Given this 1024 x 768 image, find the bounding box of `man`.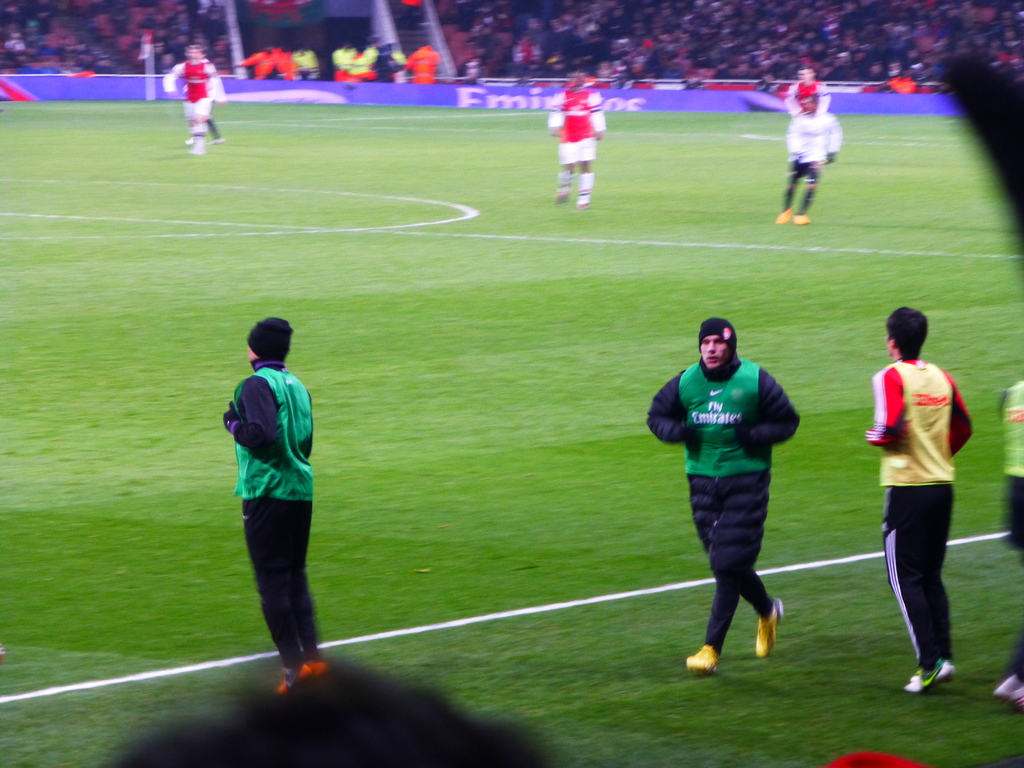
bbox=[223, 317, 314, 691].
